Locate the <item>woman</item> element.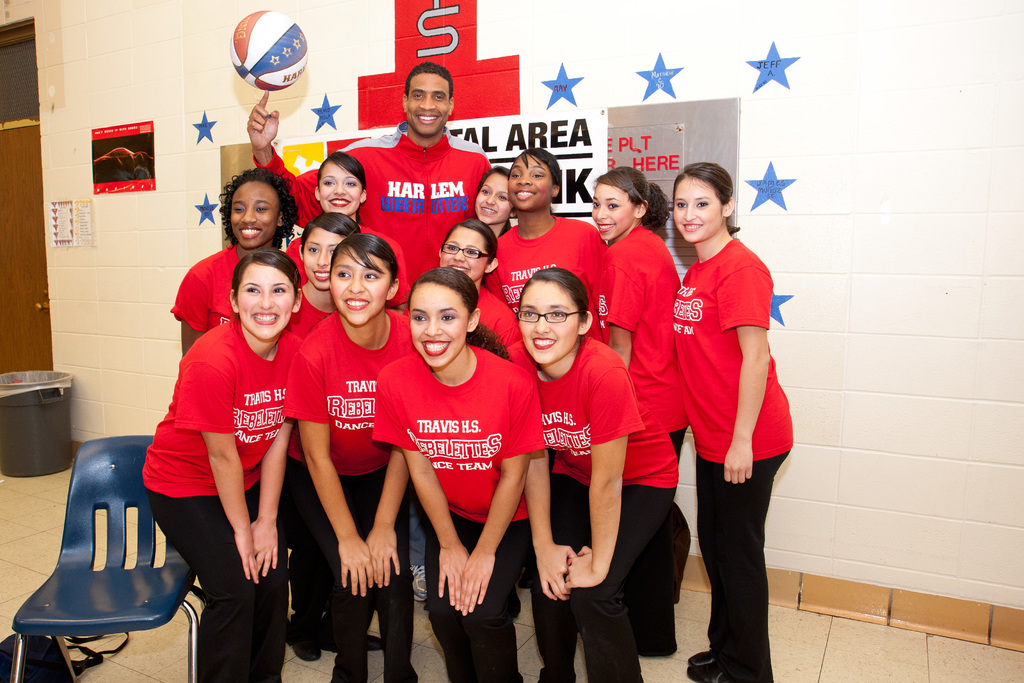
Element bbox: x1=311, y1=150, x2=373, y2=235.
